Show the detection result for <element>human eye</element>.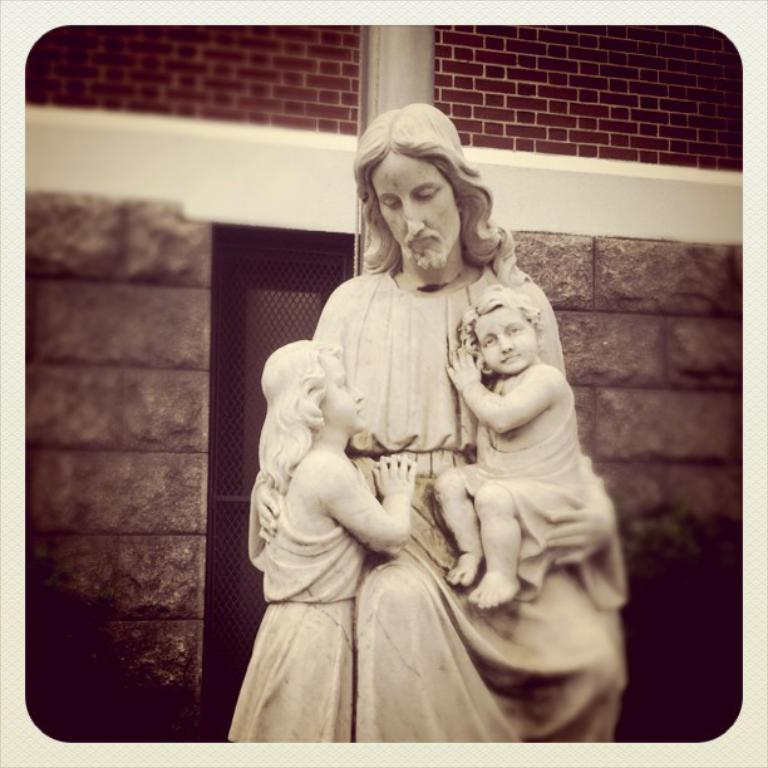
338, 376, 349, 390.
